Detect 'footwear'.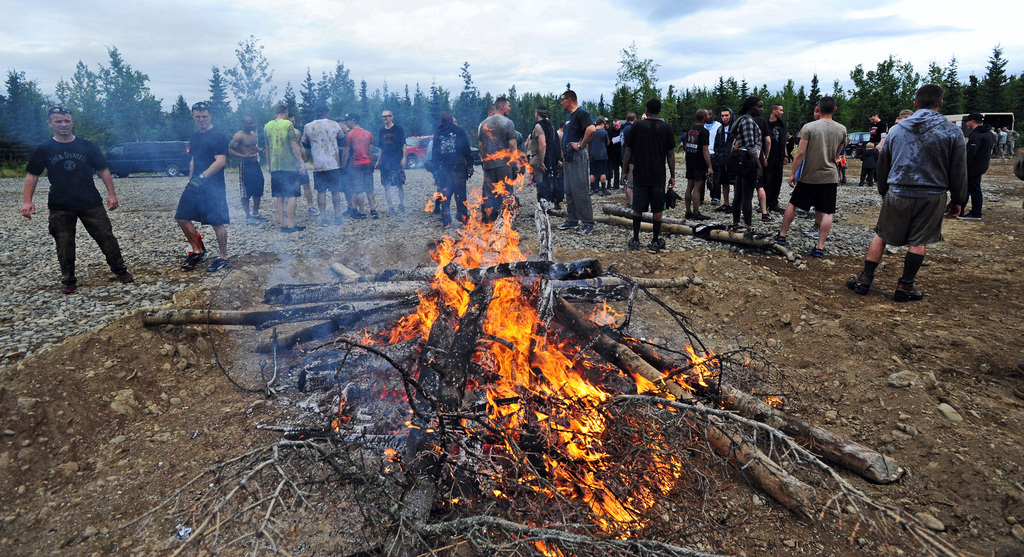
Detected at l=627, t=236, r=642, b=250.
